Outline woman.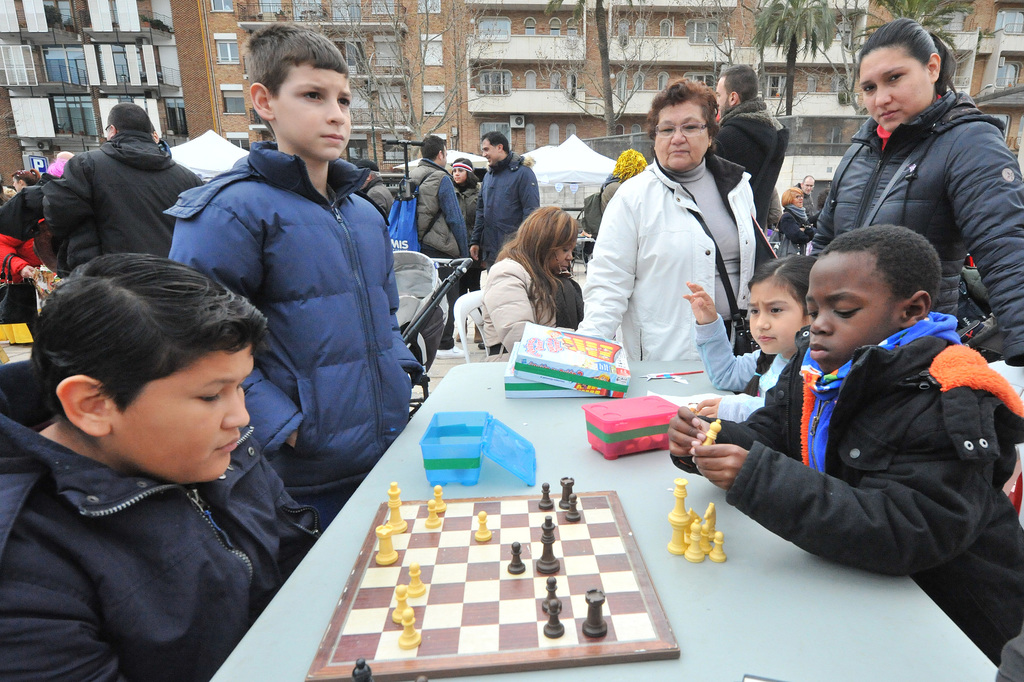
Outline: (x1=481, y1=206, x2=588, y2=361).
